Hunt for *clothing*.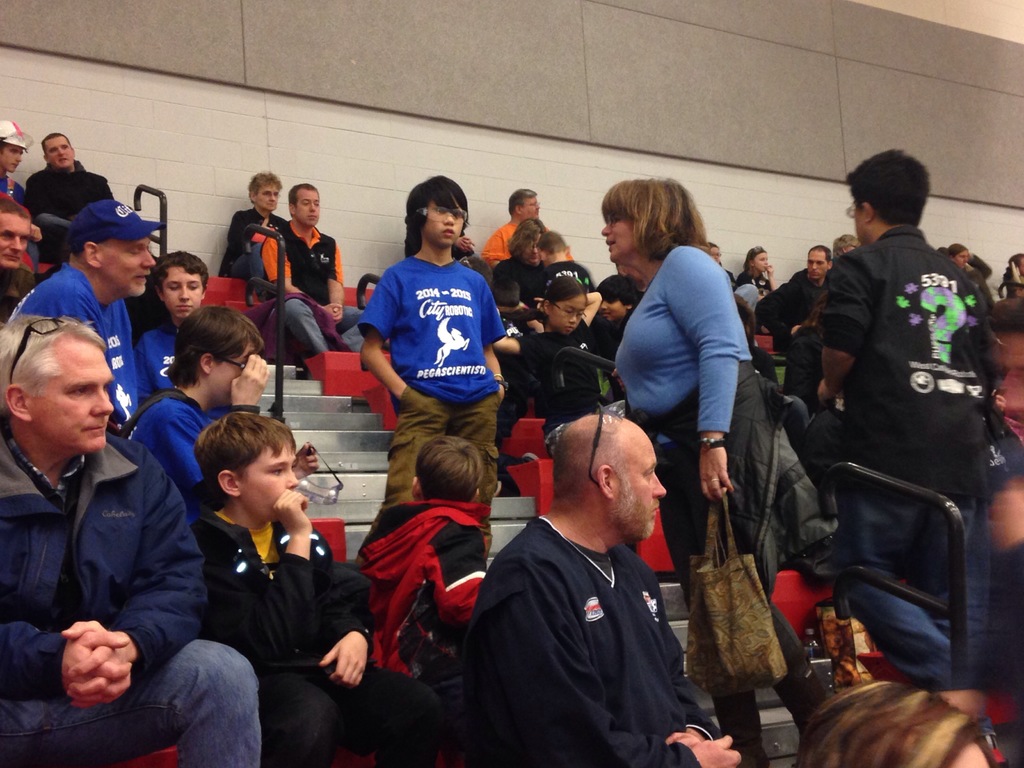
Hunted down at 0,421,266,767.
